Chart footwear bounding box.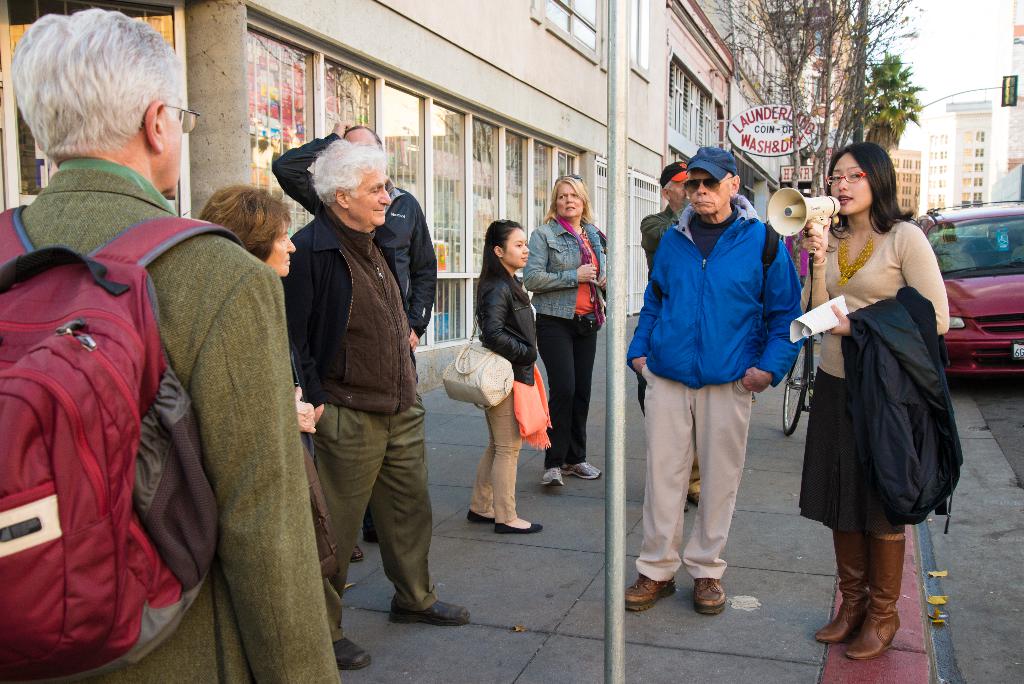
Charted: 625:570:675:610.
